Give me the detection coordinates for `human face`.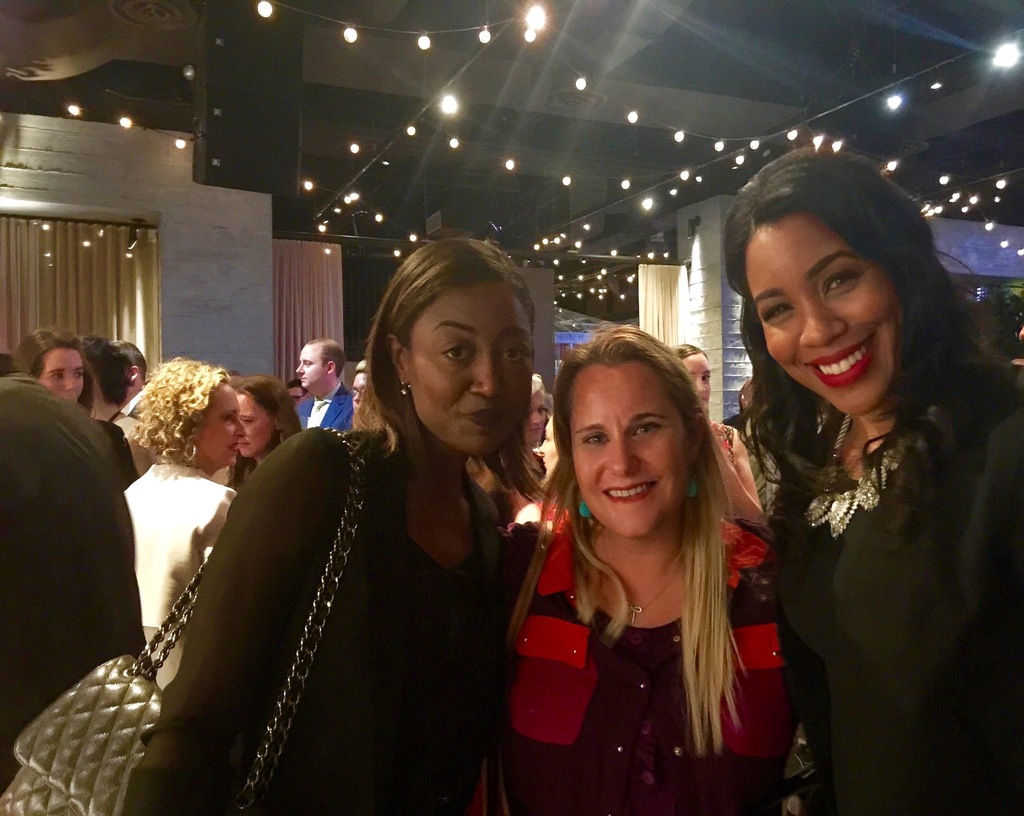
{"left": 40, "top": 356, "right": 82, "bottom": 401}.
